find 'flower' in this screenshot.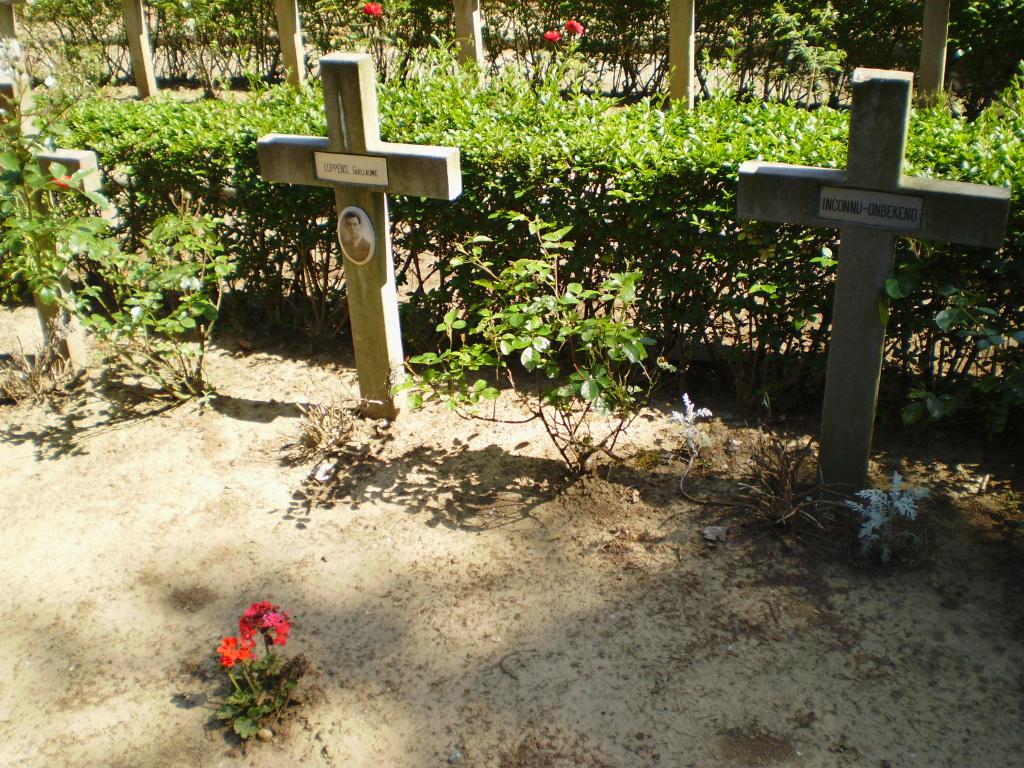
The bounding box for 'flower' is Rect(361, 3, 383, 17).
